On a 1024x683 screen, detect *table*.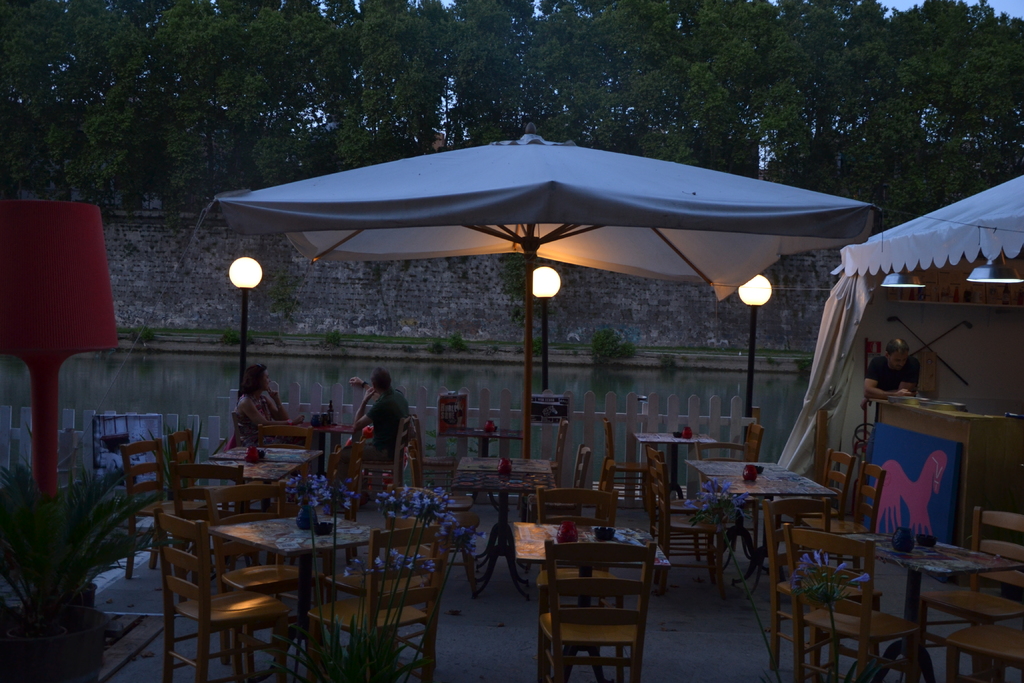
x1=686, y1=459, x2=791, y2=573.
